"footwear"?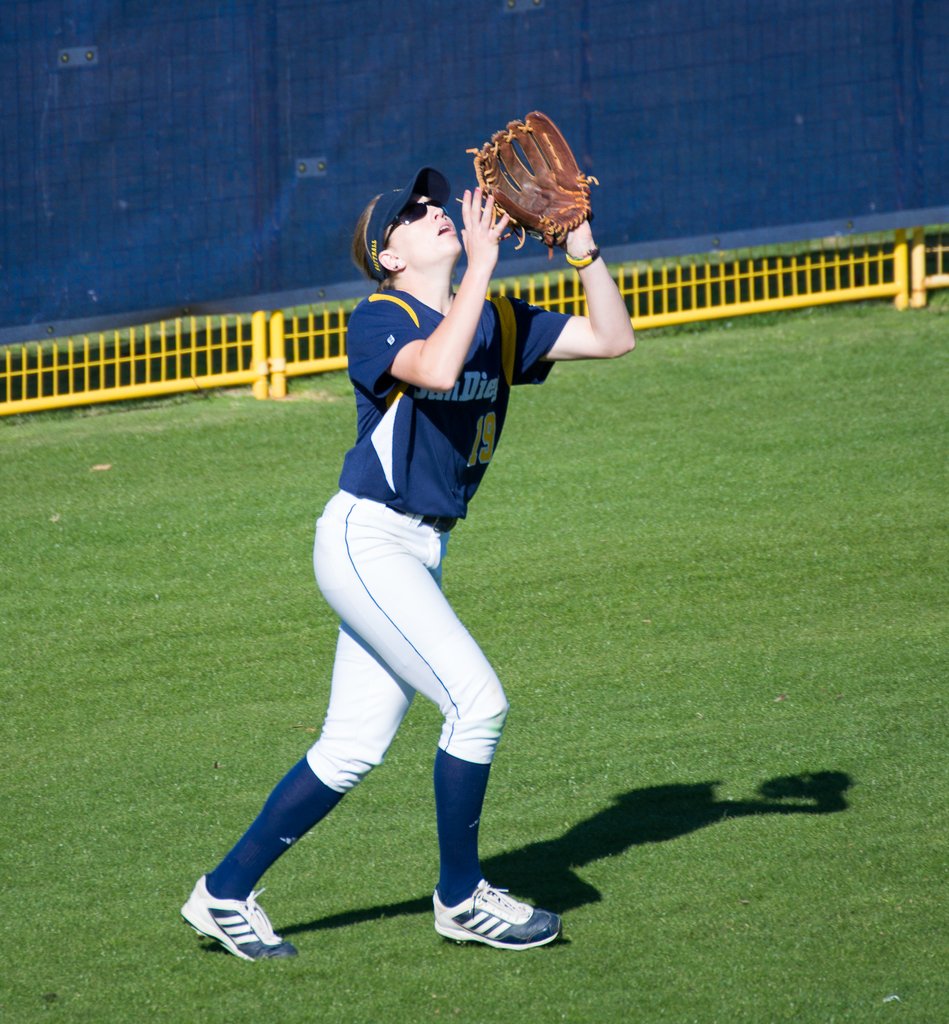
x1=430, y1=883, x2=574, y2=949
